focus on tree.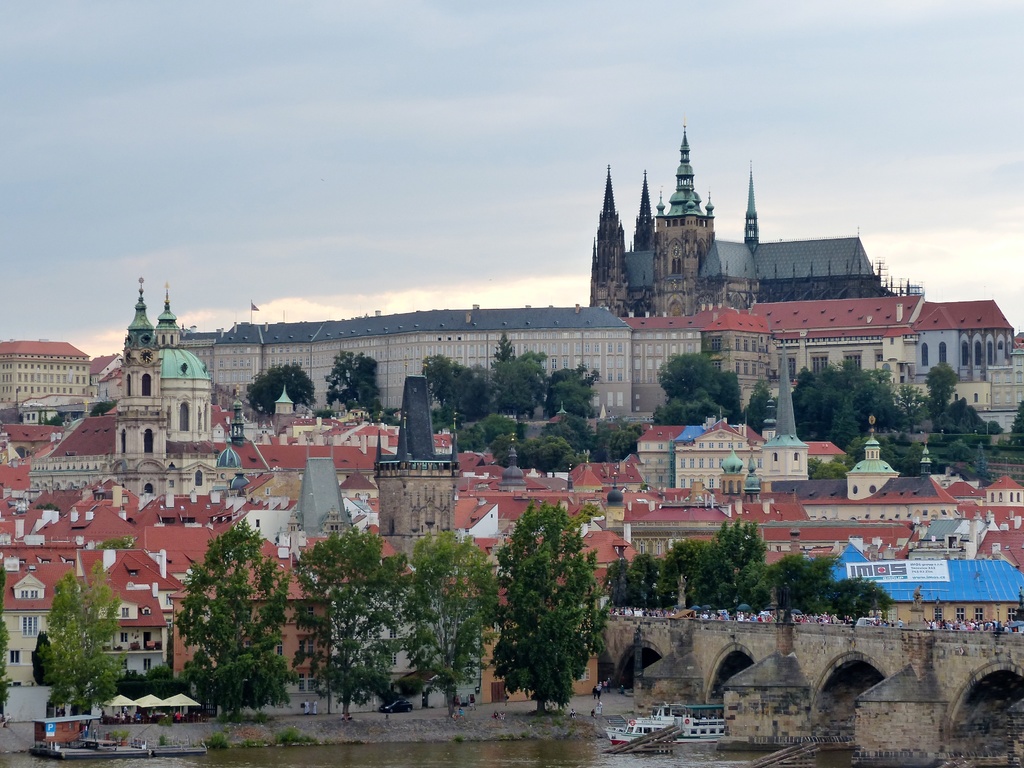
Focused at box=[402, 531, 496, 704].
